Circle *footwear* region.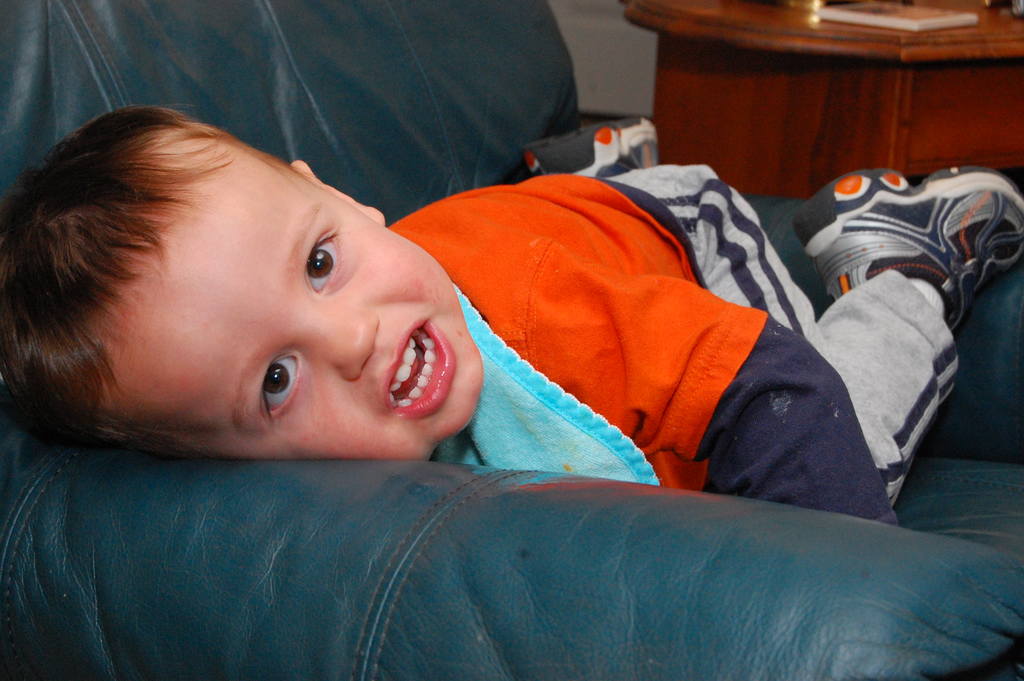
Region: box=[799, 172, 1012, 335].
